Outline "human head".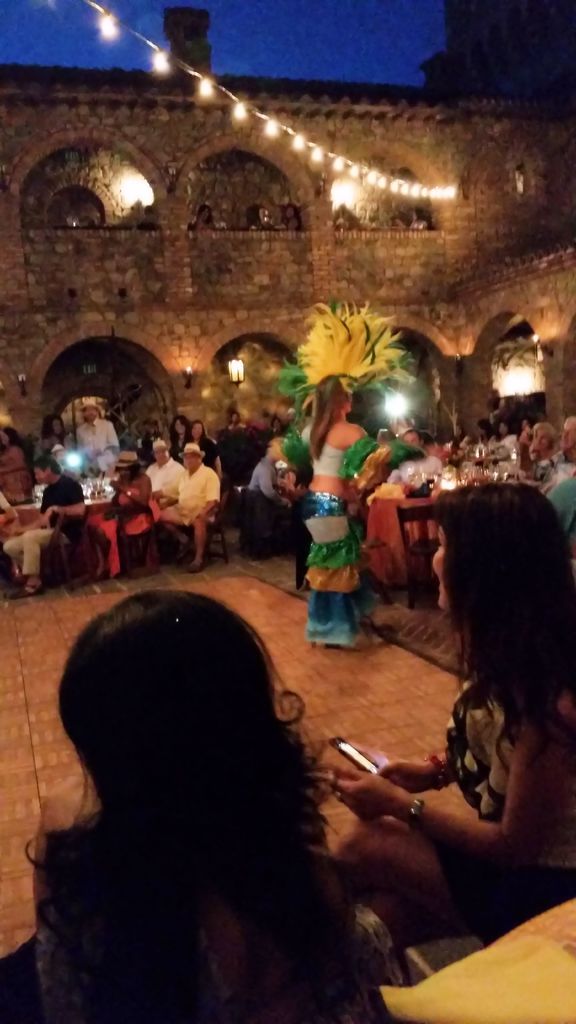
Outline: x1=80 y1=401 x2=97 y2=422.
